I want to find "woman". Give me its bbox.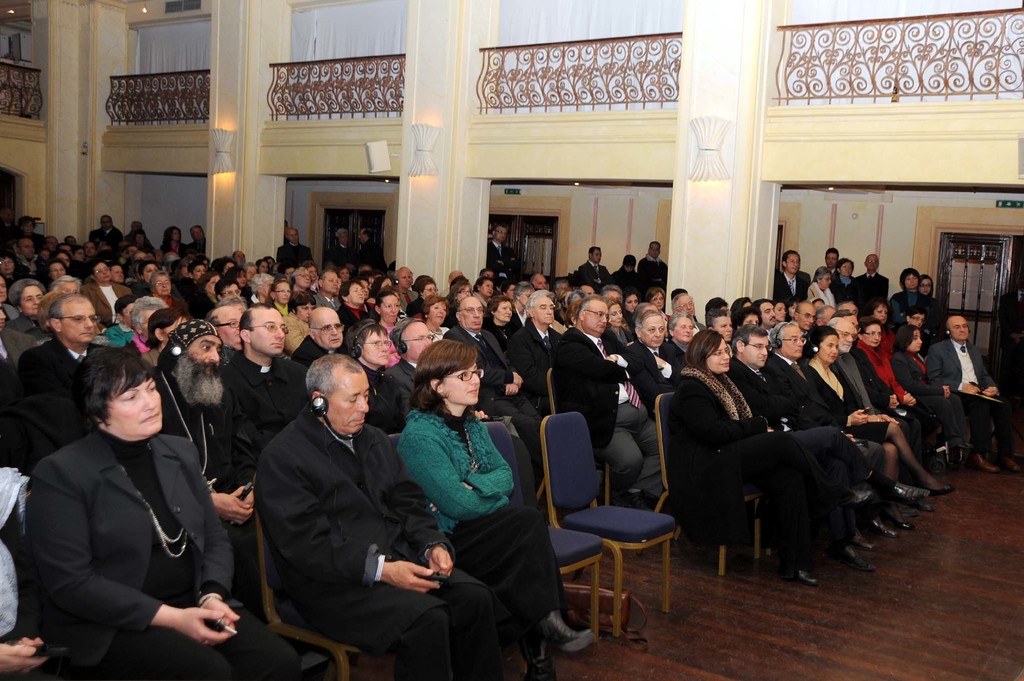
x1=891, y1=326, x2=963, y2=470.
